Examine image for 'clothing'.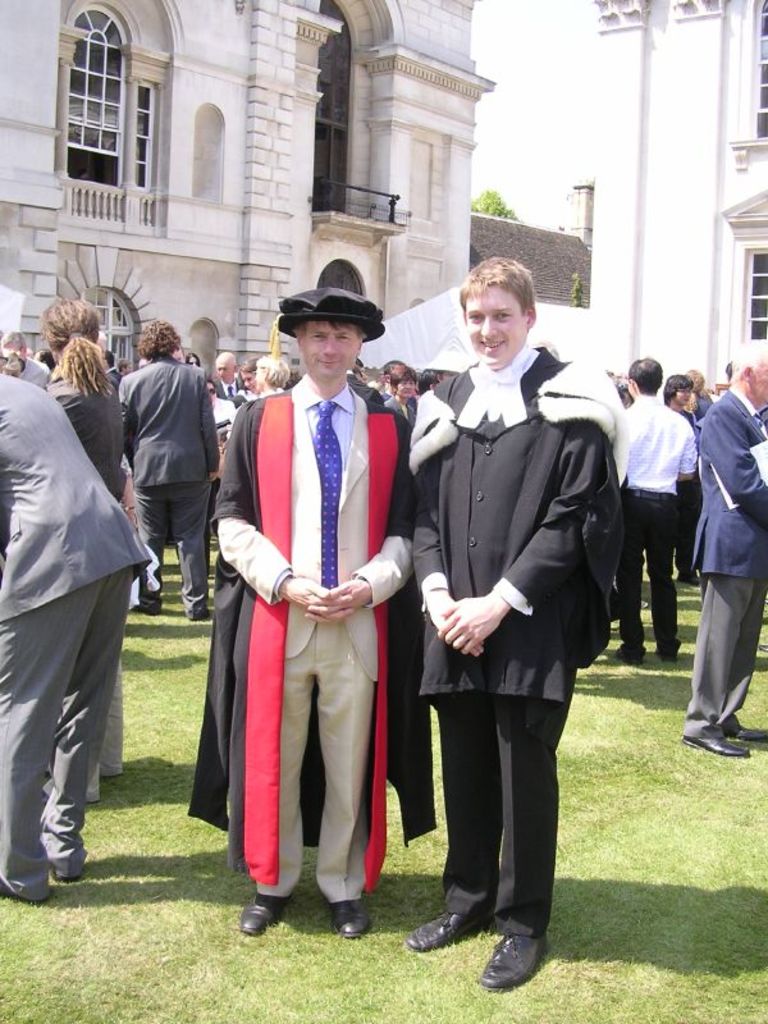
Examination result: l=184, t=369, r=440, b=902.
